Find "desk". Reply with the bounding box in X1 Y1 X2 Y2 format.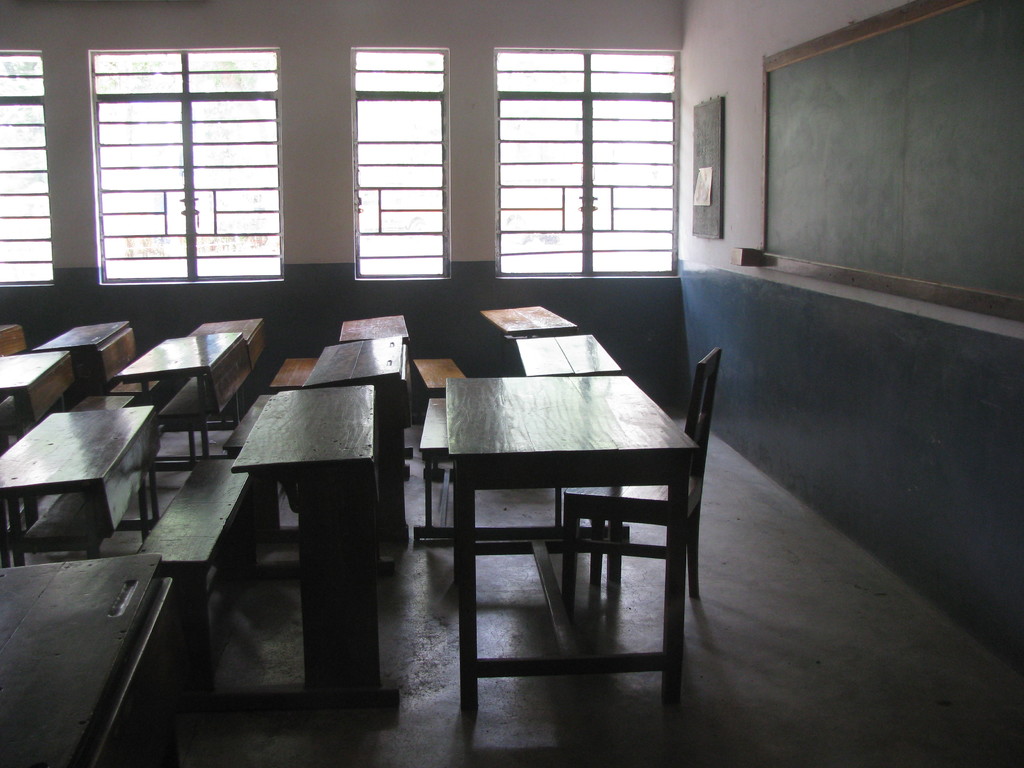
227 379 401 708.
